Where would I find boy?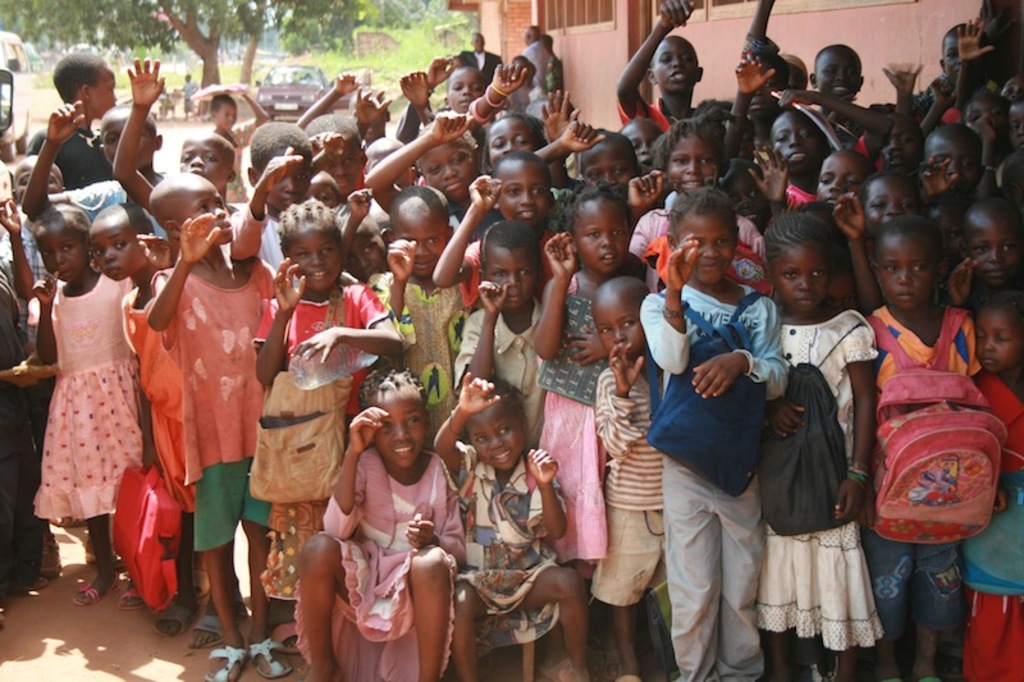
At <bbox>589, 278, 662, 678</bbox>.
